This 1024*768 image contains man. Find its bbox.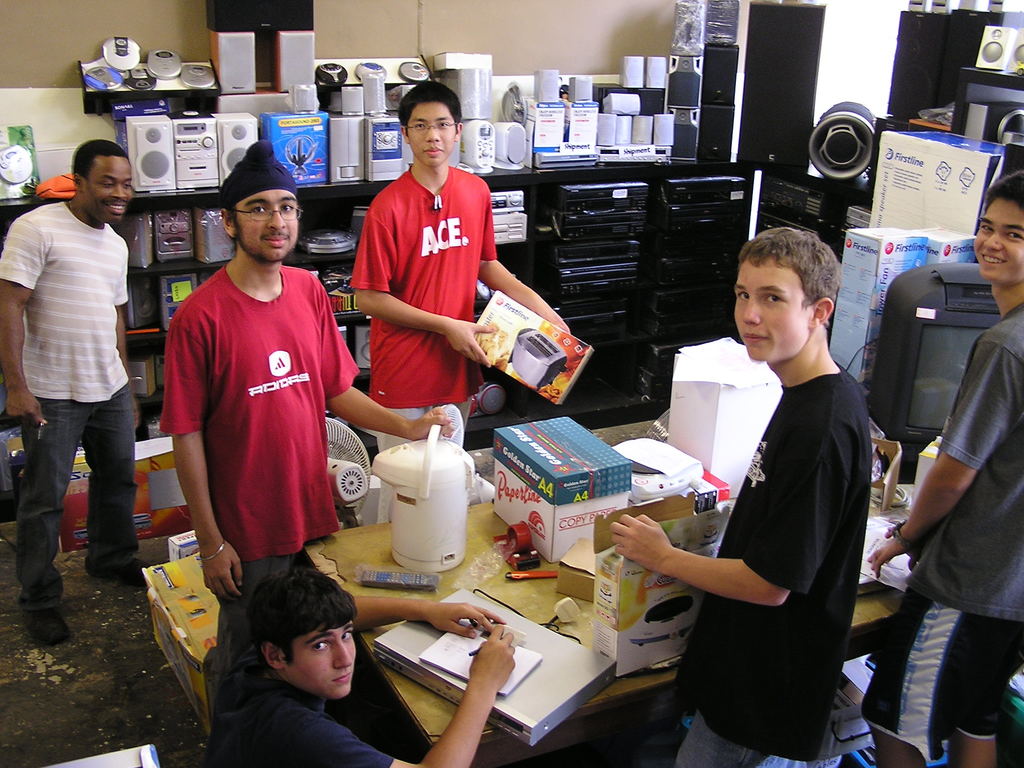
BBox(213, 561, 524, 767).
